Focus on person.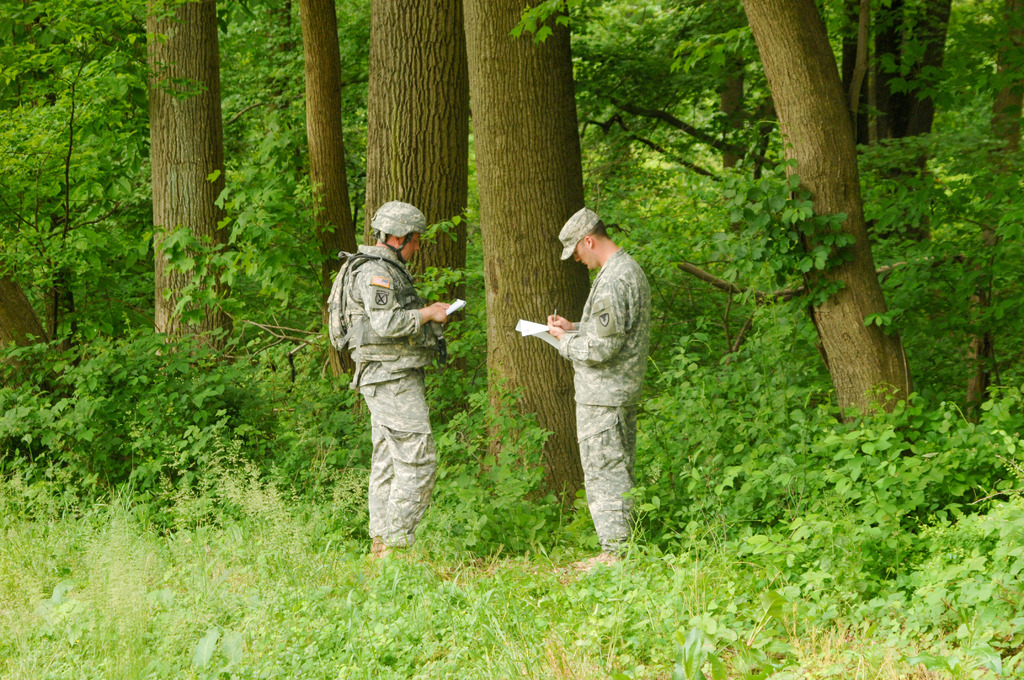
Focused at select_region(545, 208, 653, 569).
